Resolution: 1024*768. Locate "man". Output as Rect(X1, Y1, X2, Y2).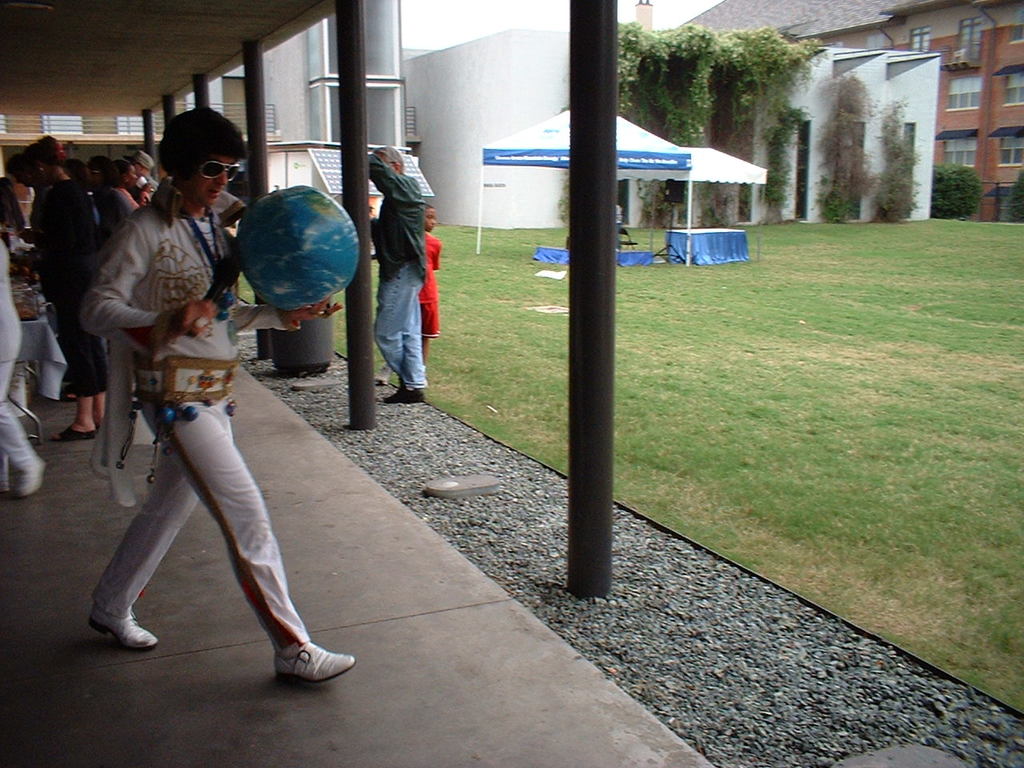
Rect(76, 152, 324, 683).
